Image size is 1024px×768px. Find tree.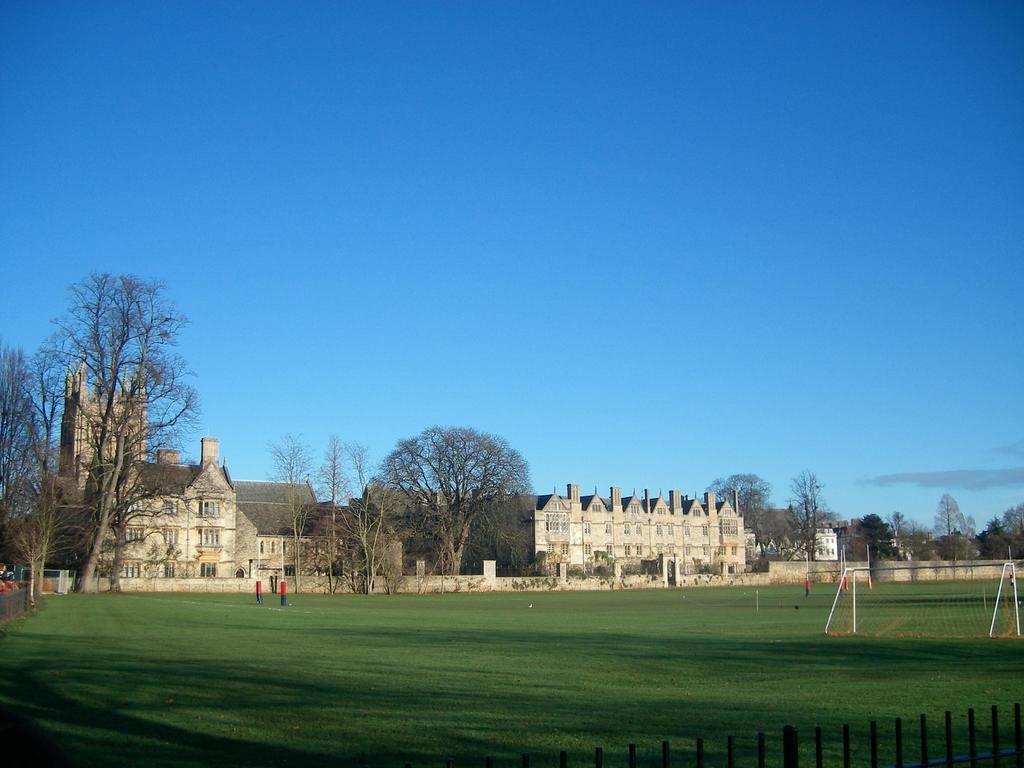
select_region(977, 534, 1023, 562).
